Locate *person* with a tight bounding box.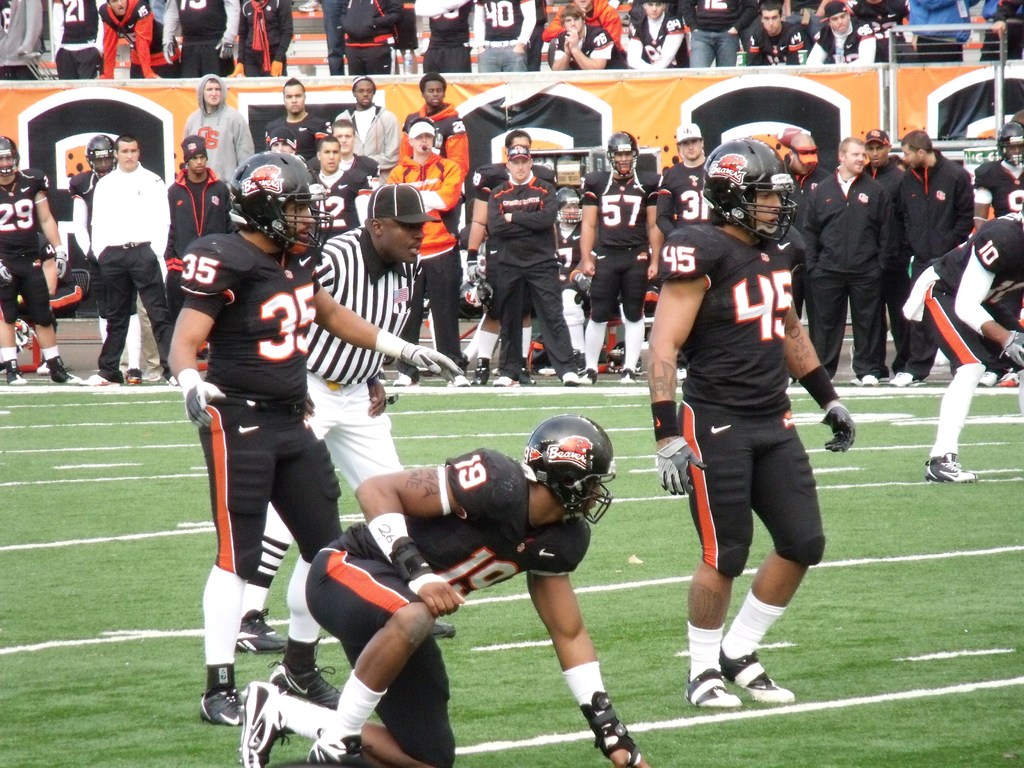
(163, 125, 241, 294).
